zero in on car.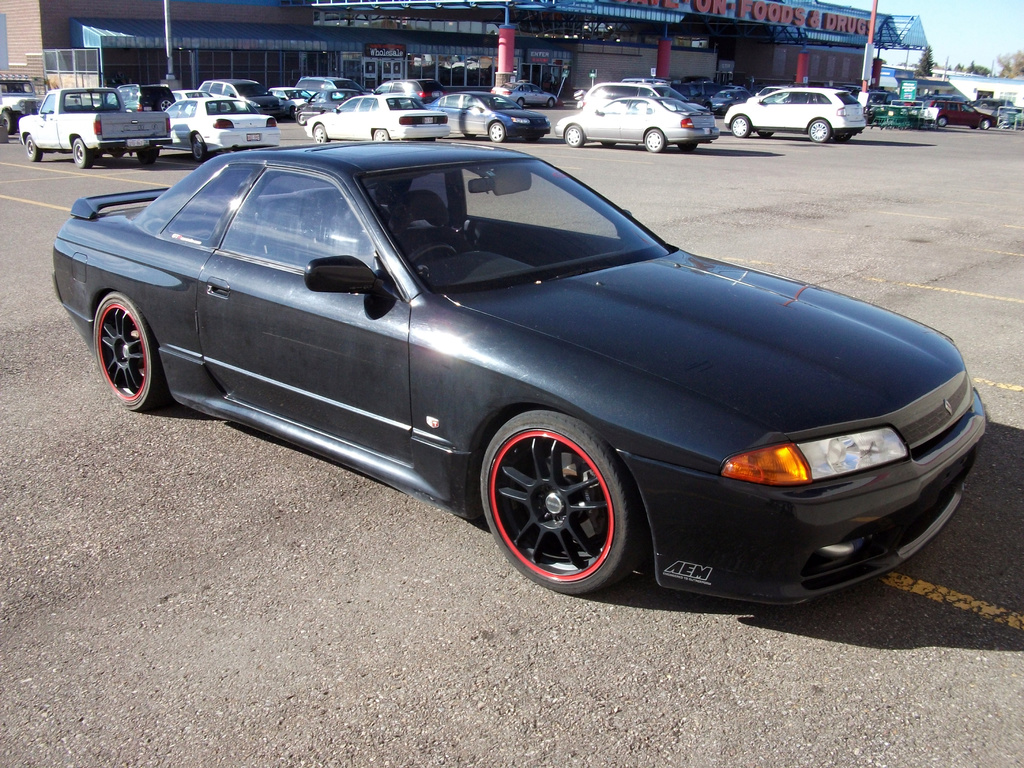
Zeroed in: {"x1": 722, "y1": 81, "x2": 871, "y2": 147}.
